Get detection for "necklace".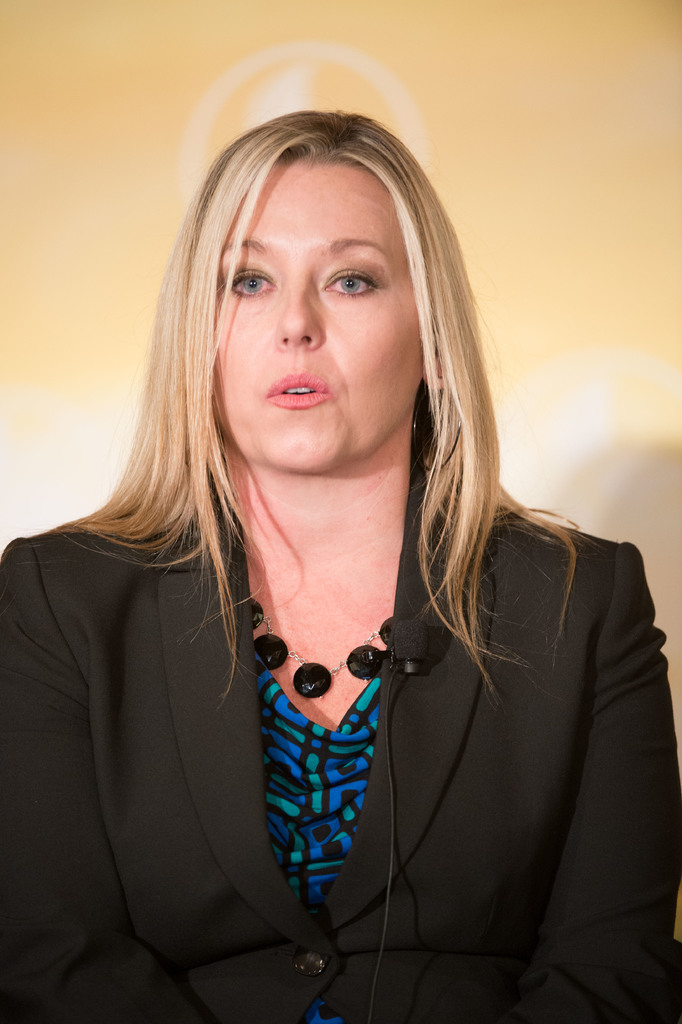
Detection: crop(248, 598, 394, 692).
